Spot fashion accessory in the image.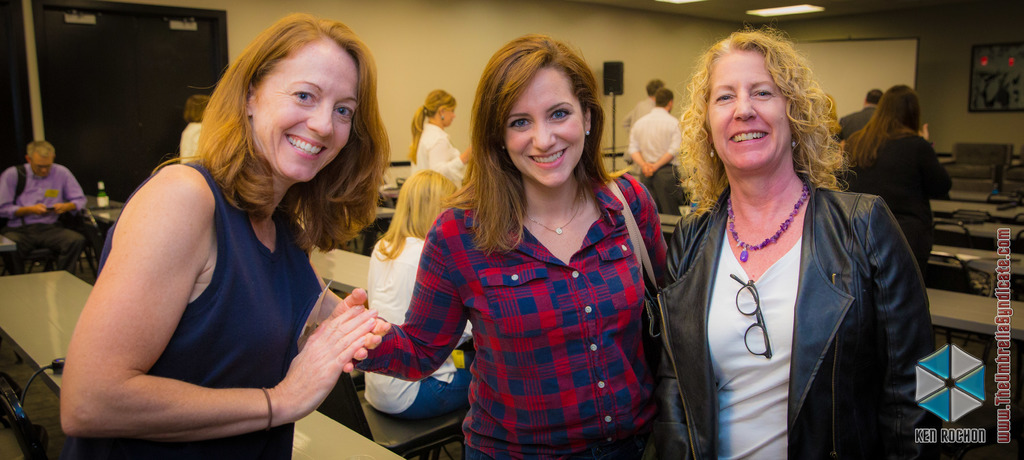
fashion accessory found at {"x1": 527, "y1": 176, "x2": 591, "y2": 243}.
